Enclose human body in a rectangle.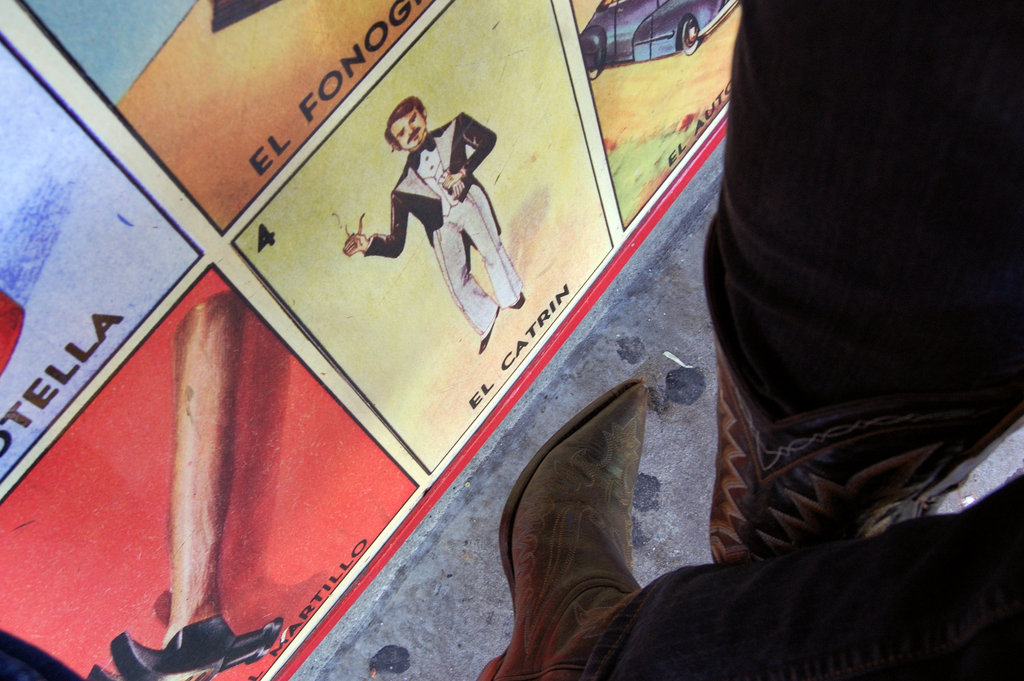
701/0/1023/564.
